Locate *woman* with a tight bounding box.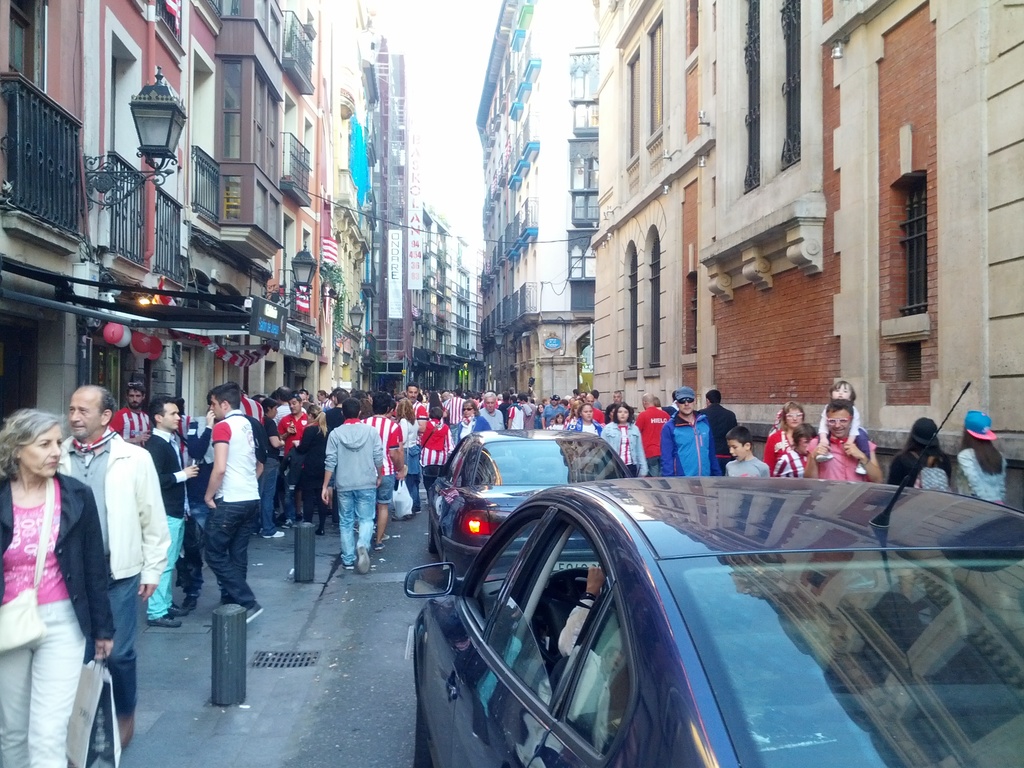
<region>762, 403, 806, 478</region>.
